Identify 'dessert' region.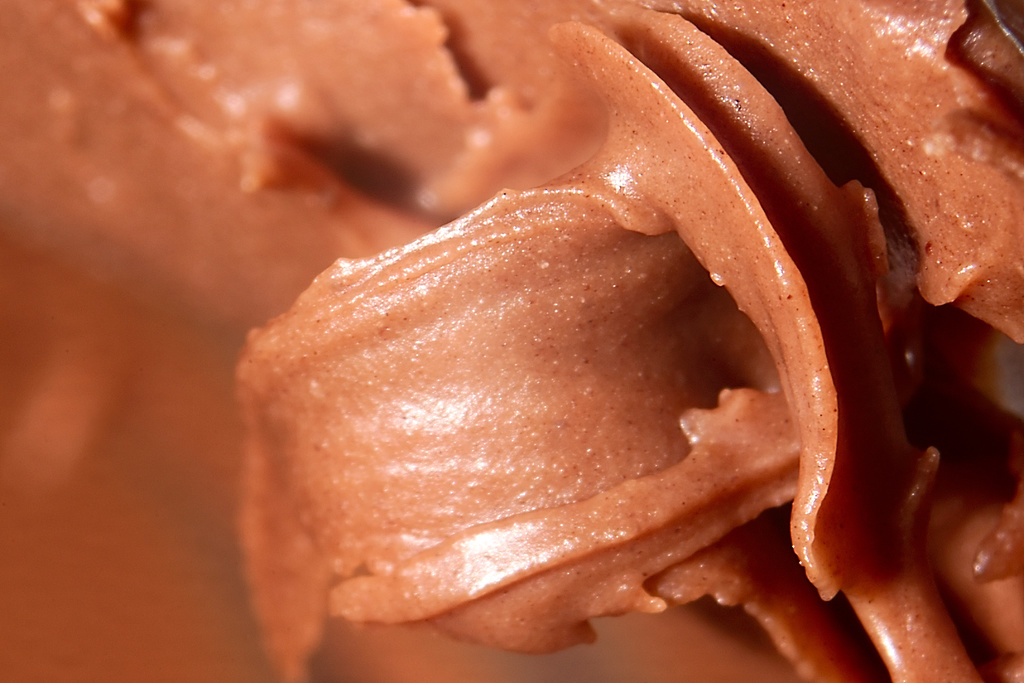
Region: select_region(203, 13, 971, 682).
